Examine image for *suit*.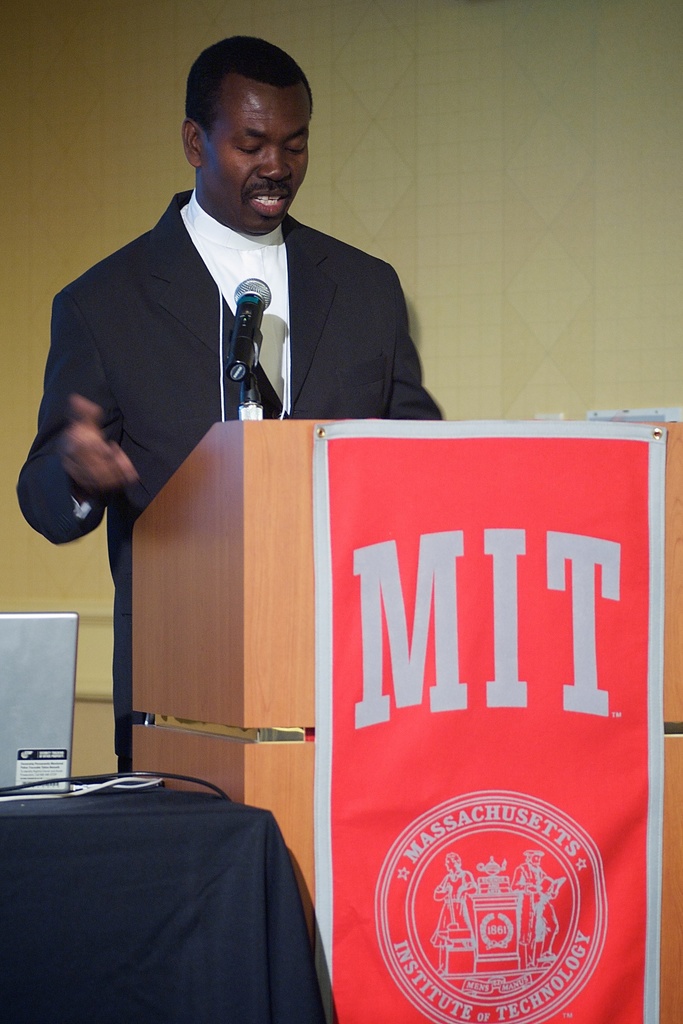
Examination result: bbox=[51, 130, 429, 529].
